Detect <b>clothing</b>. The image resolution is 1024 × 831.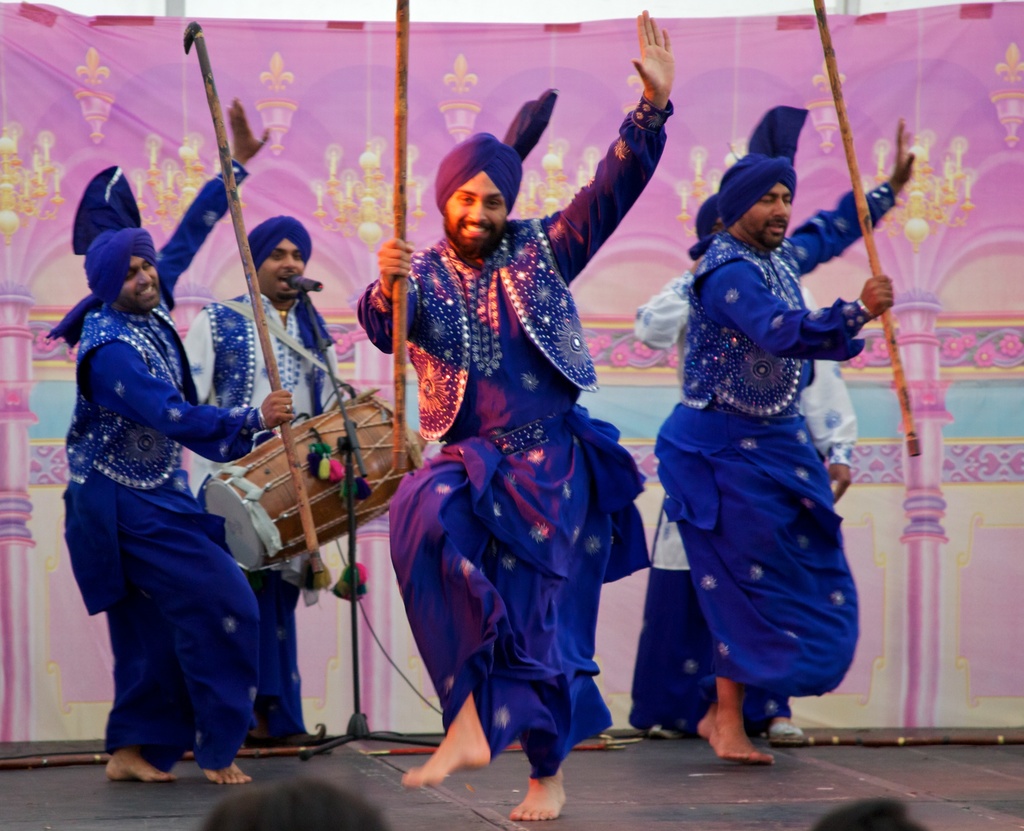
rect(648, 180, 883, 728).
